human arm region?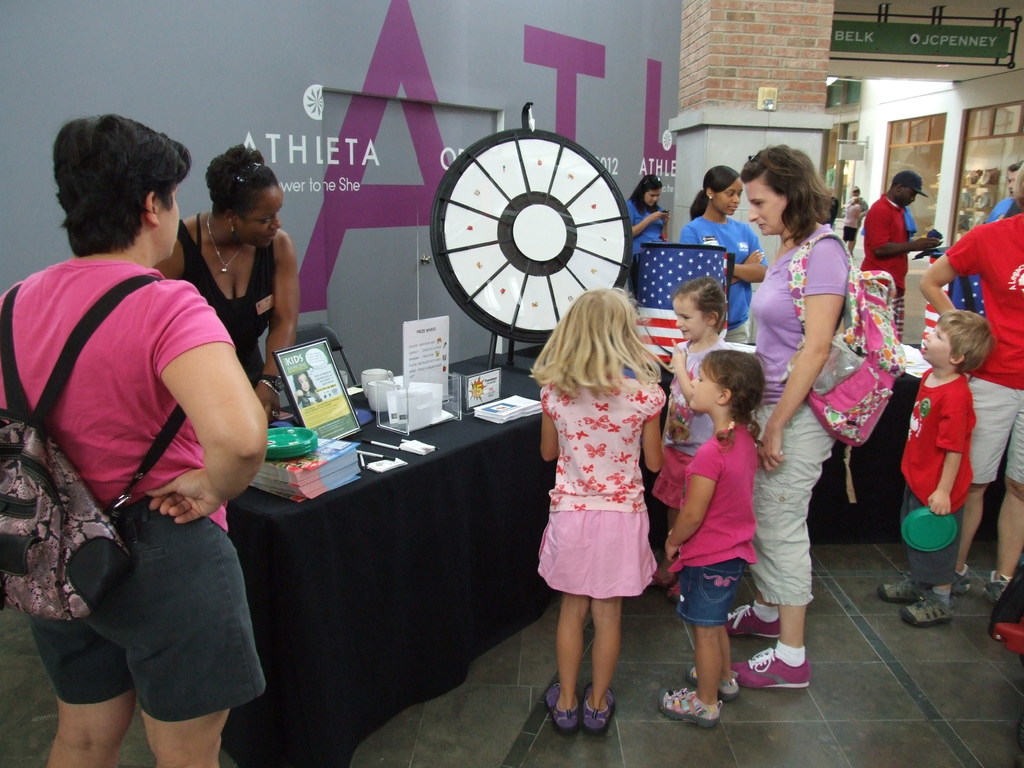
x1=637, y1=415, x2=669, y2=472
